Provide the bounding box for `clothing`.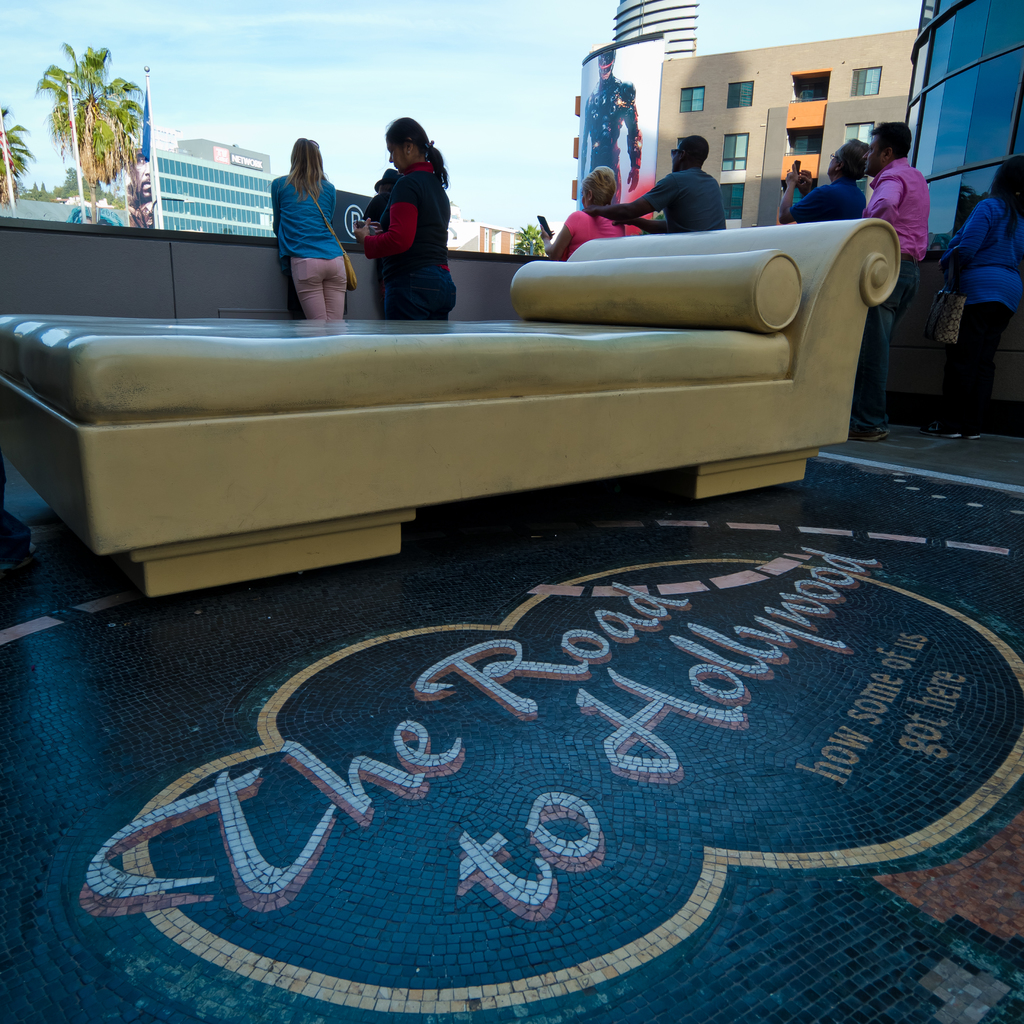
select_region(263, 175, 347, 328).
